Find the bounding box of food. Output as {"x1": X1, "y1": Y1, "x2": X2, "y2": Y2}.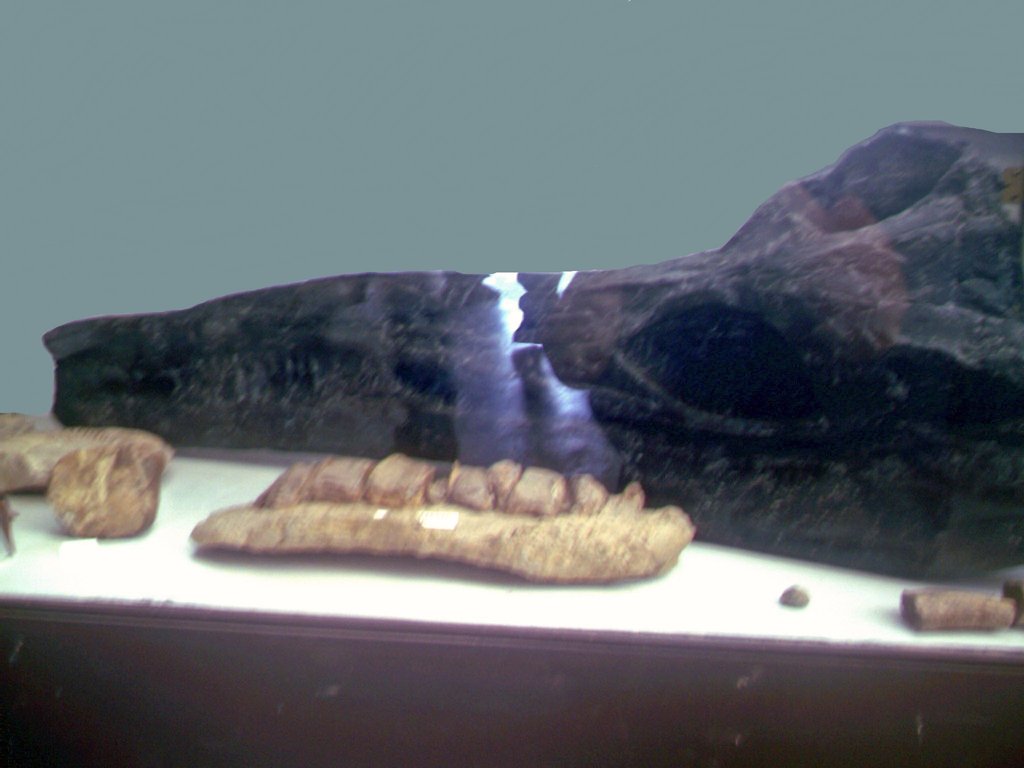
{"x1": 189, "y1": 498, "x2": 692, "y2": 581}.
